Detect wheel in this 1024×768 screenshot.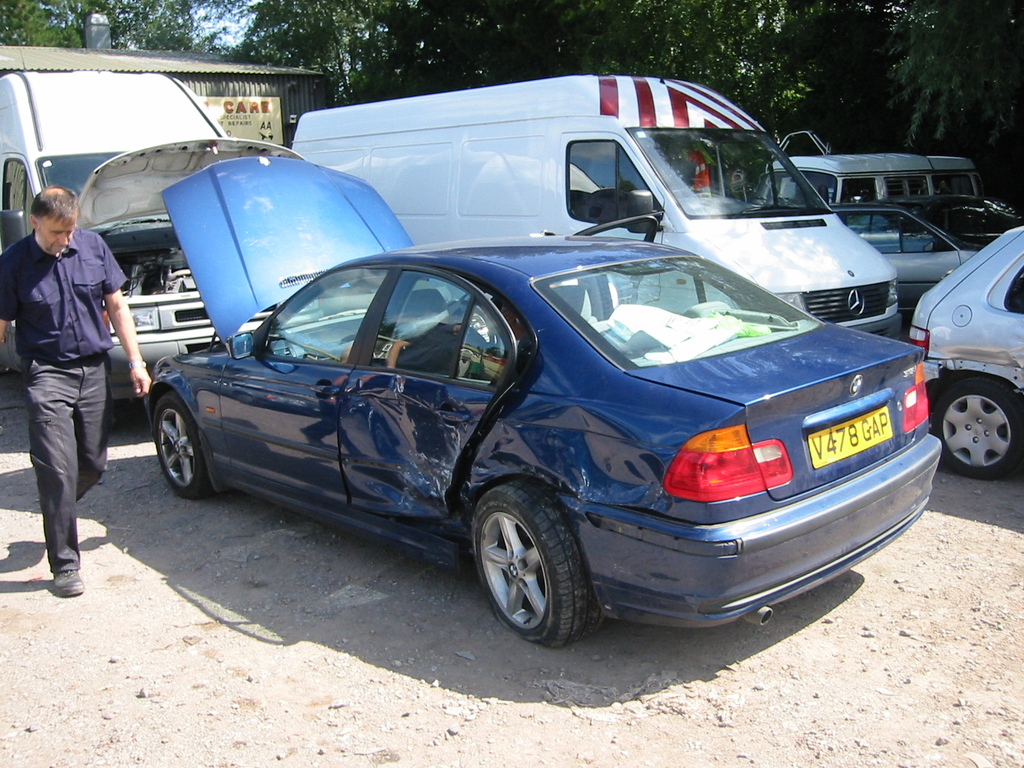
Detection: {"x1": 467, "y1": 490, "x2": 592, "y2": 641}.
